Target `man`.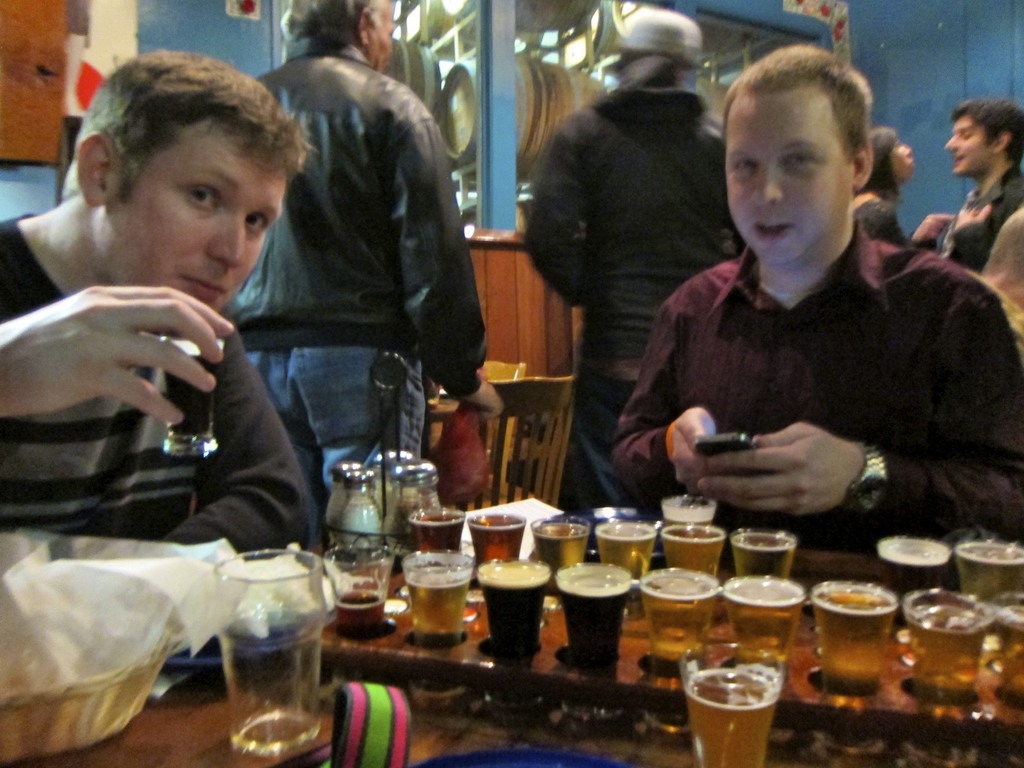
Target region: locate(212, 0, 506, 547).
